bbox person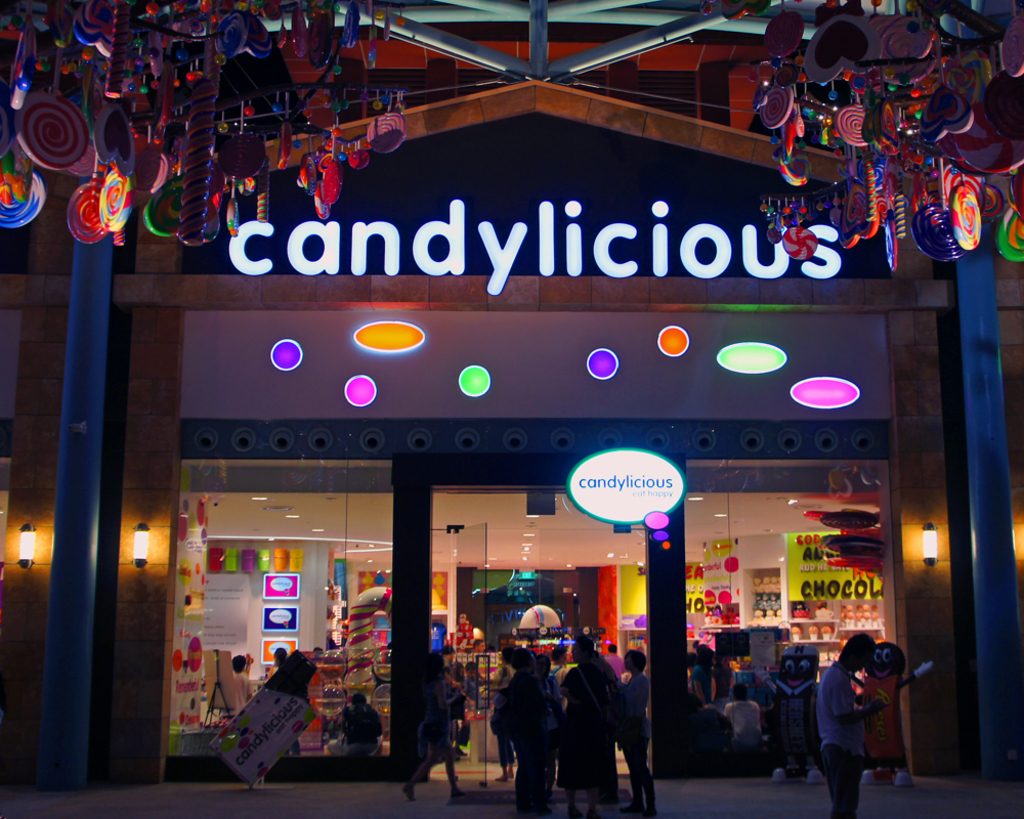
bbox=(775, 649, 808, 768)
